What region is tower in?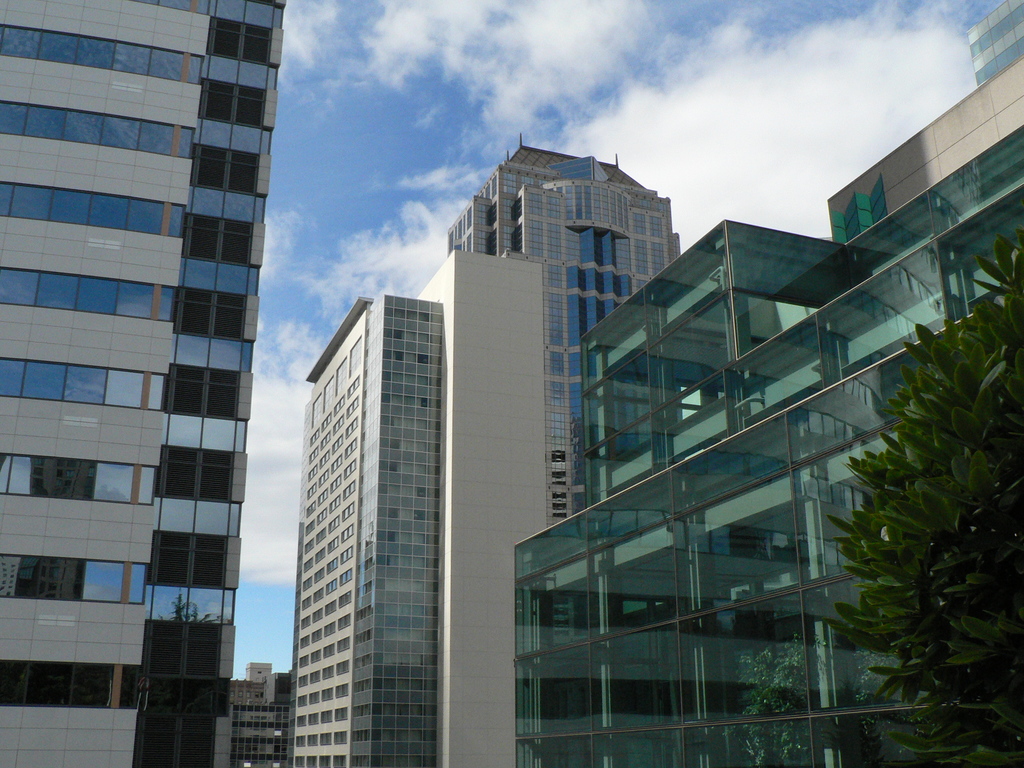
x1=0 y1=0 x2=289 y2=767.
